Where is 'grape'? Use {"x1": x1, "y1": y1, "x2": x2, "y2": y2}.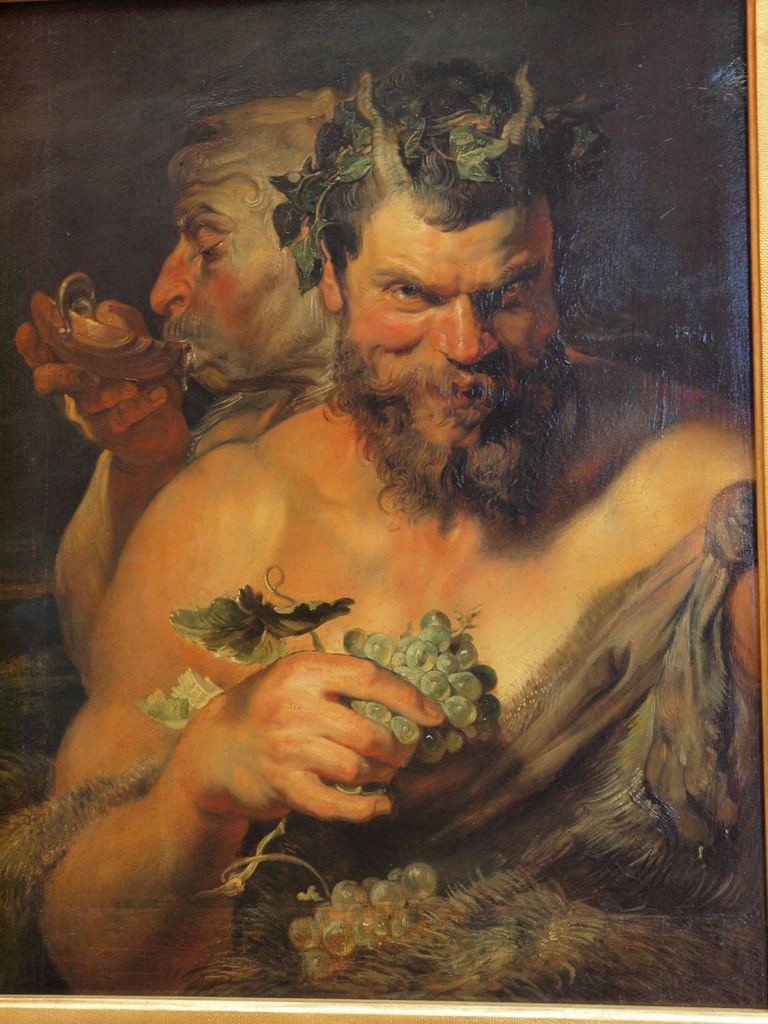
{"x1": 329, "y1": 603, "x2": 497, "y2": 796}.
